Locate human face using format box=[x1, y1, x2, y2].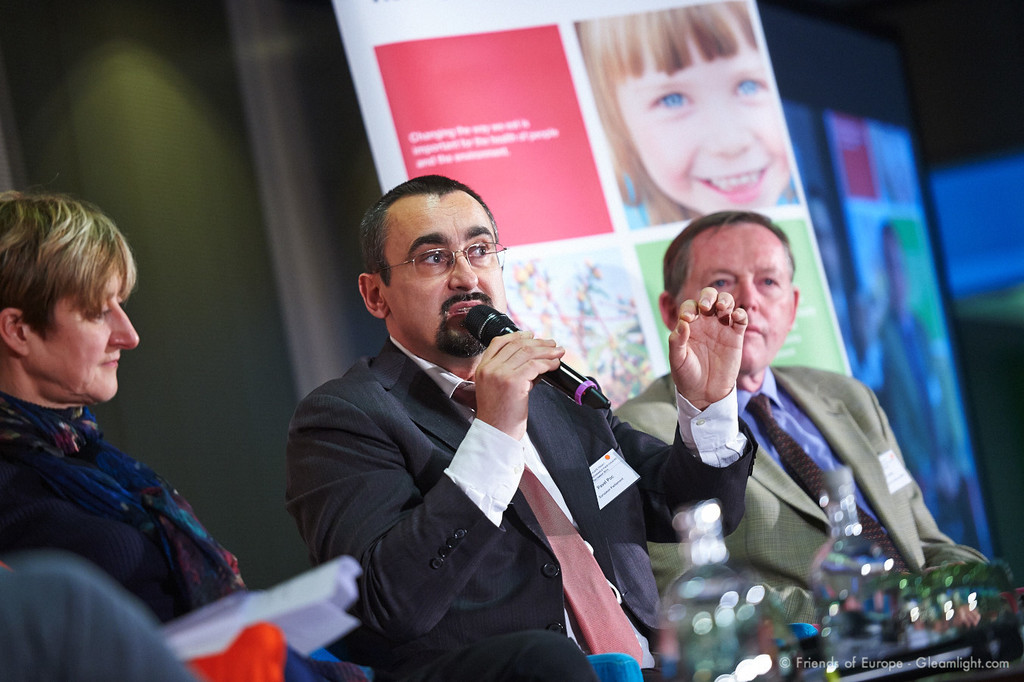
box=[675, 222, 793, 371].
